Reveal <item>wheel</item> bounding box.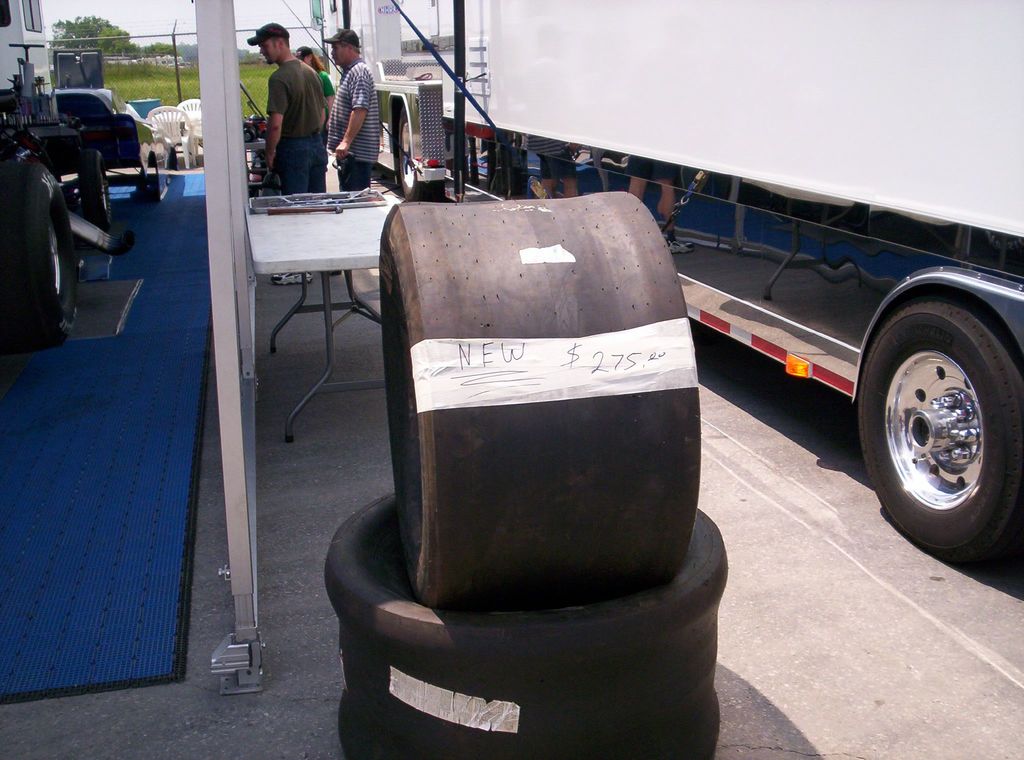
Revealed: pyautogui.locateOnScreen(378, 191, 700, 607).
